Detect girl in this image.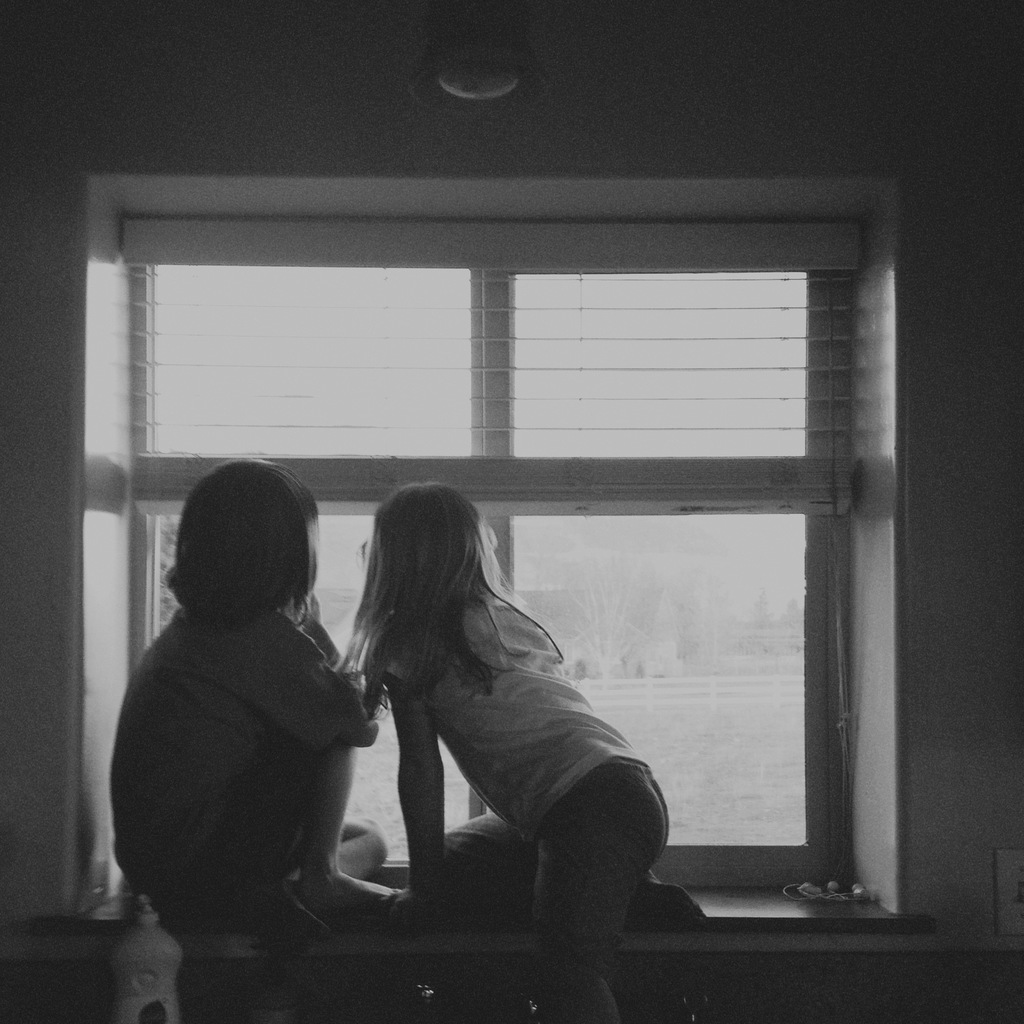
Detection: <box>332,484,705,1023</box>.
